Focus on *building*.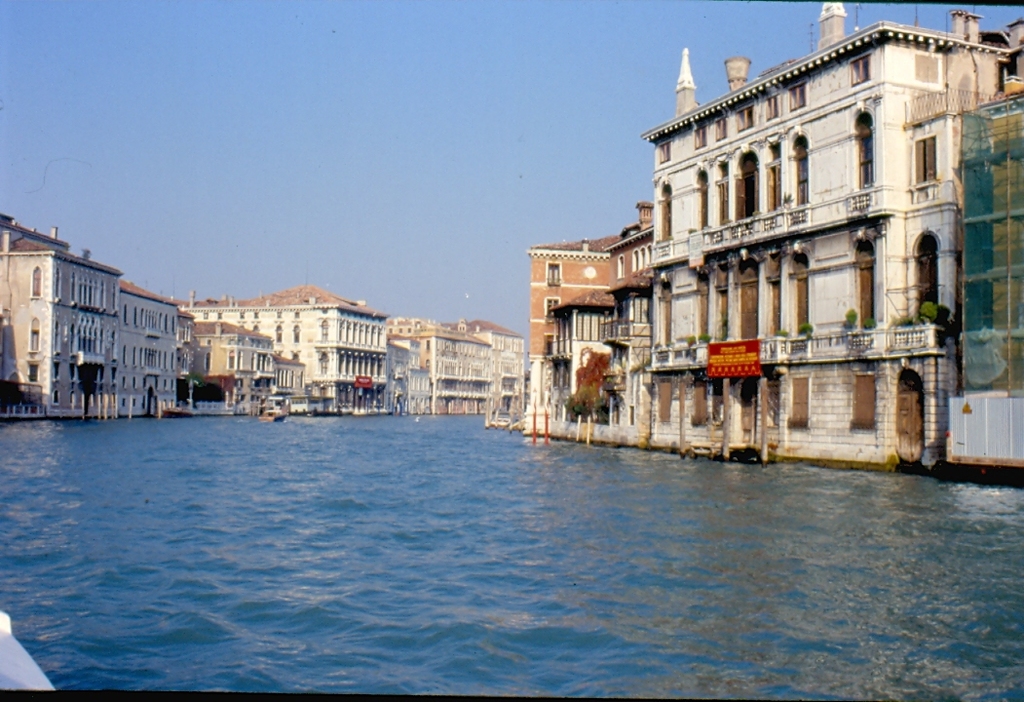
Focused at 514, 200, 654, 449.
